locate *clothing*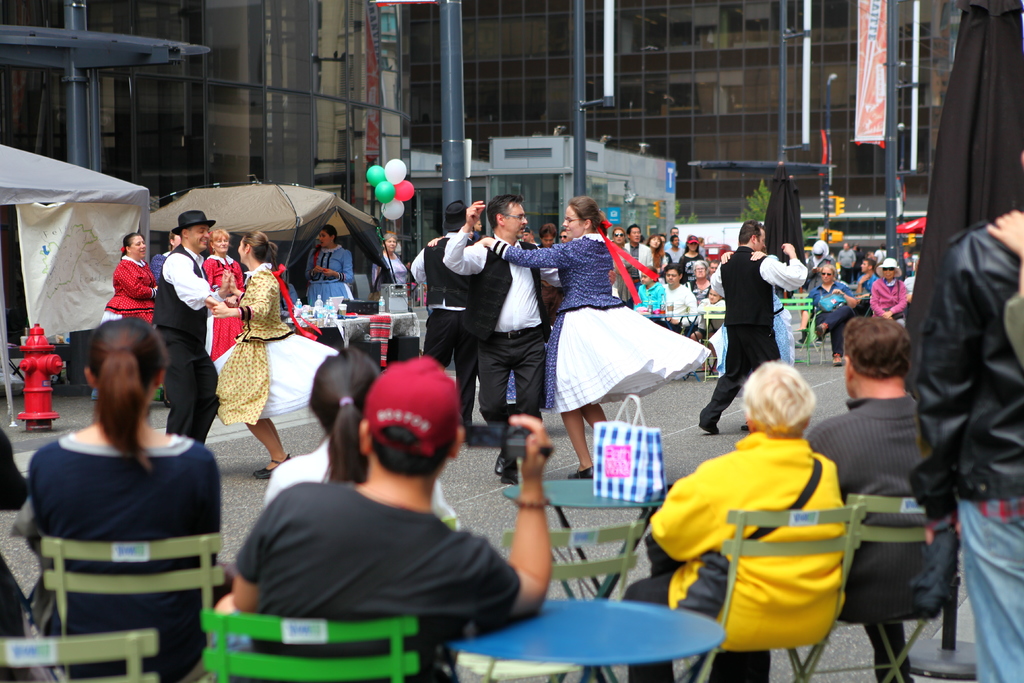
[24,432,218,682]
